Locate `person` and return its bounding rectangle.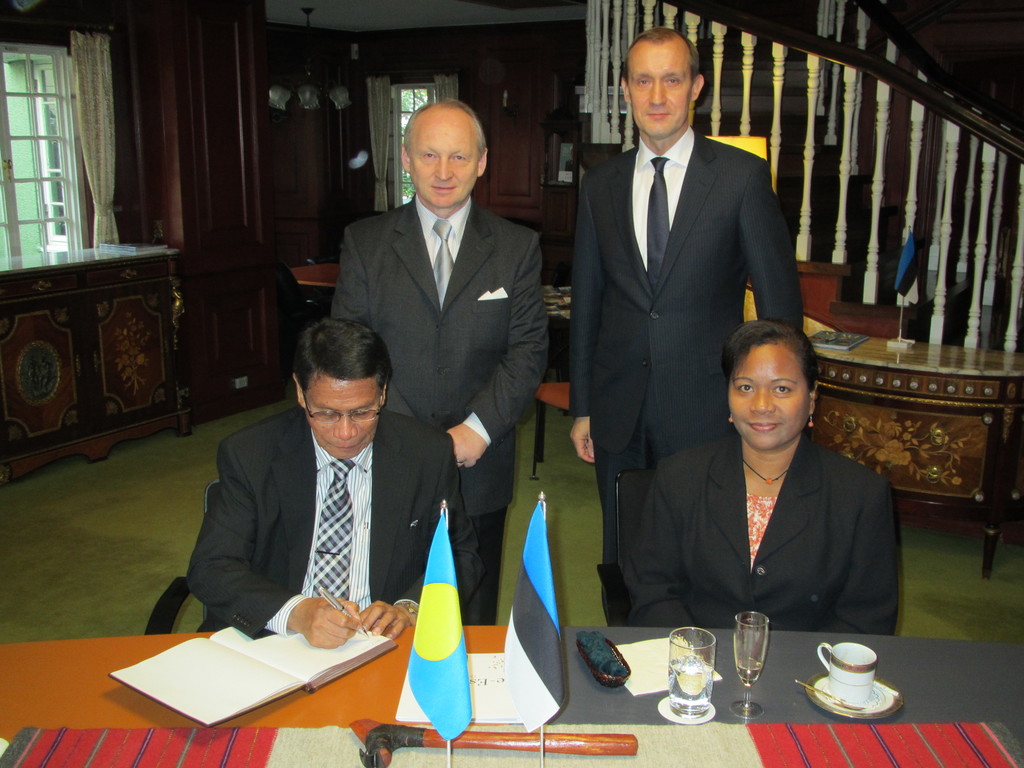
bbox=[568, 27, 804, 627].
